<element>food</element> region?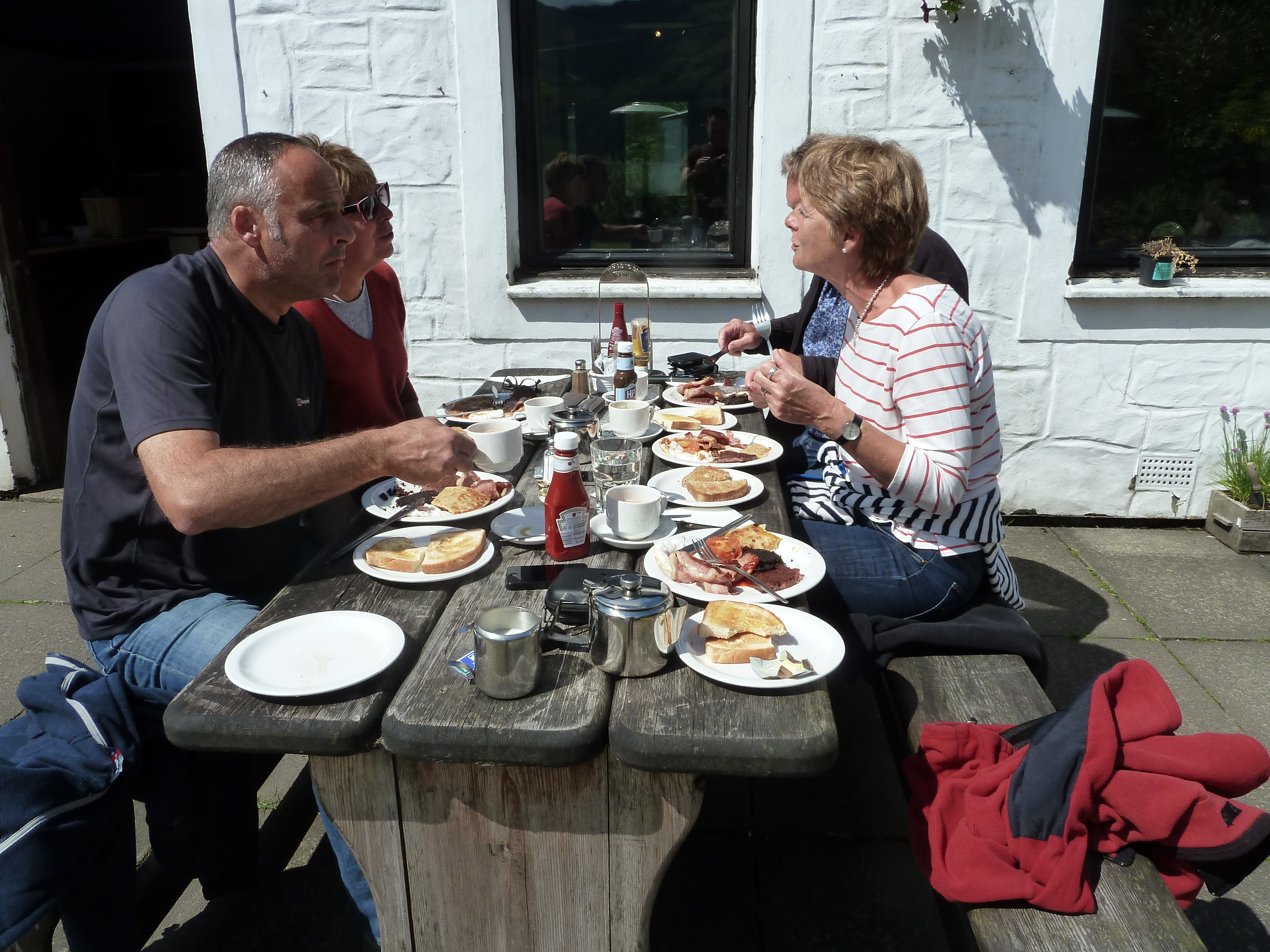
box(116, 169, 134, 182)
